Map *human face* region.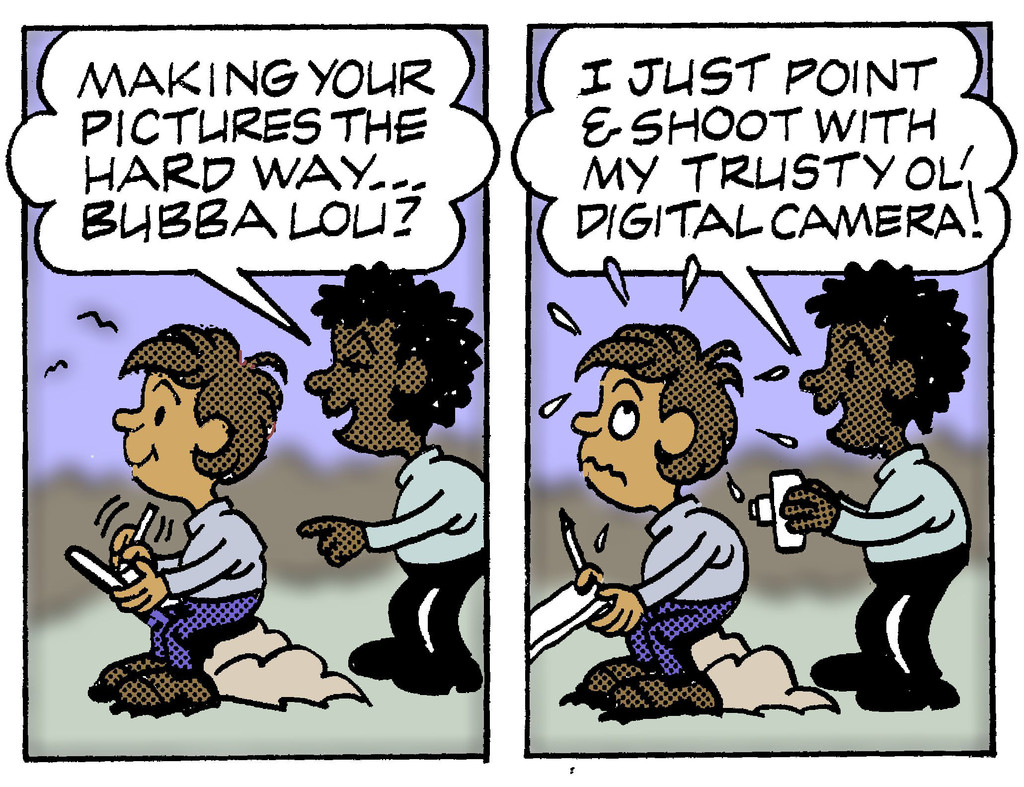
Mapped to [x1=306, y1=322, x2=407, y2=452].
